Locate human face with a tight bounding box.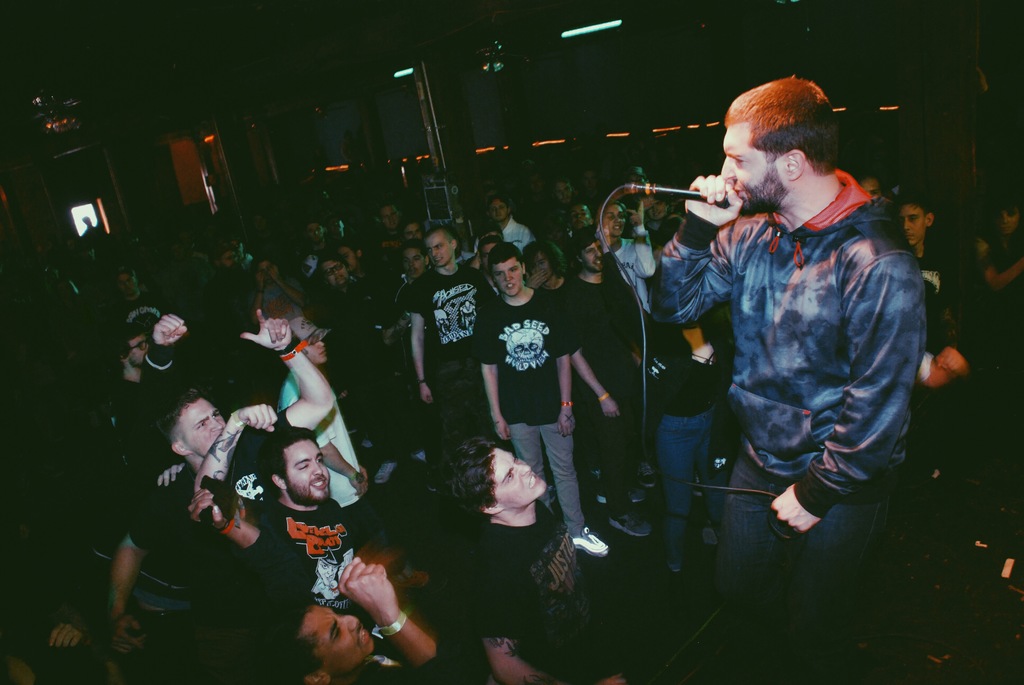
<region>425, 237, 454, 269</region>.
